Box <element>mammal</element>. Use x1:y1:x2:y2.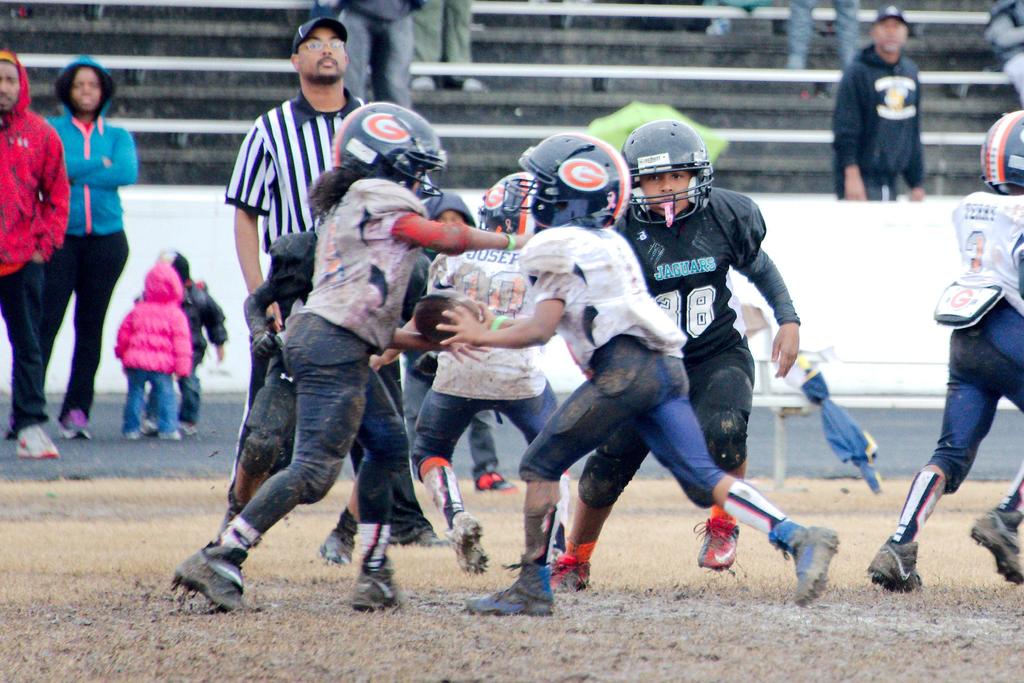
172:101:540:614.
